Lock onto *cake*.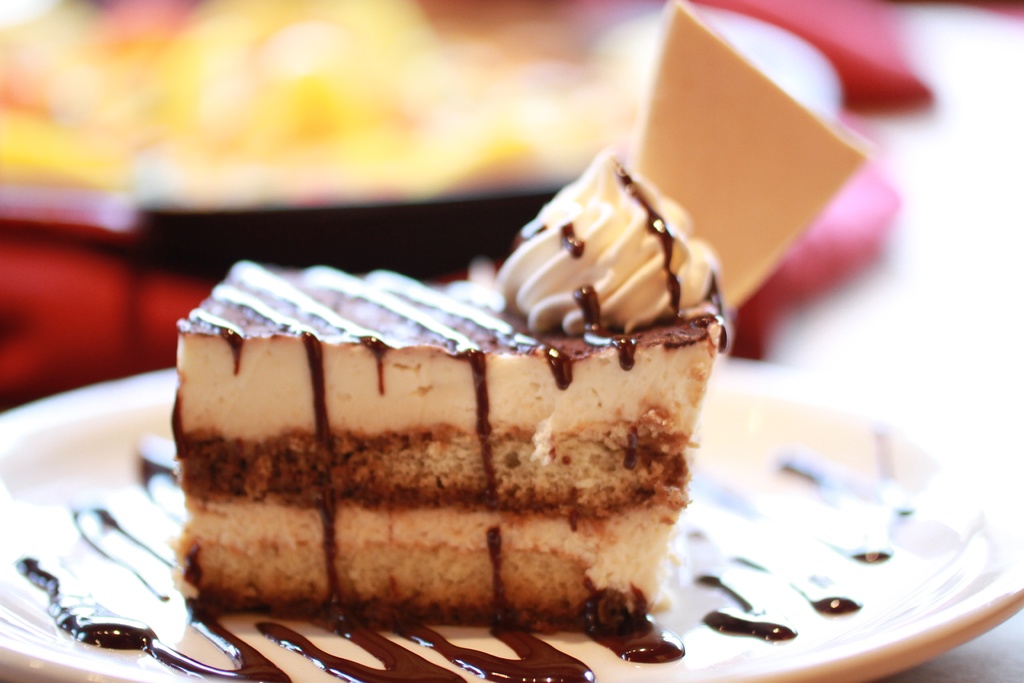
Locked: pyautogui.locateOnScreen(169, 152, 723, 629).
